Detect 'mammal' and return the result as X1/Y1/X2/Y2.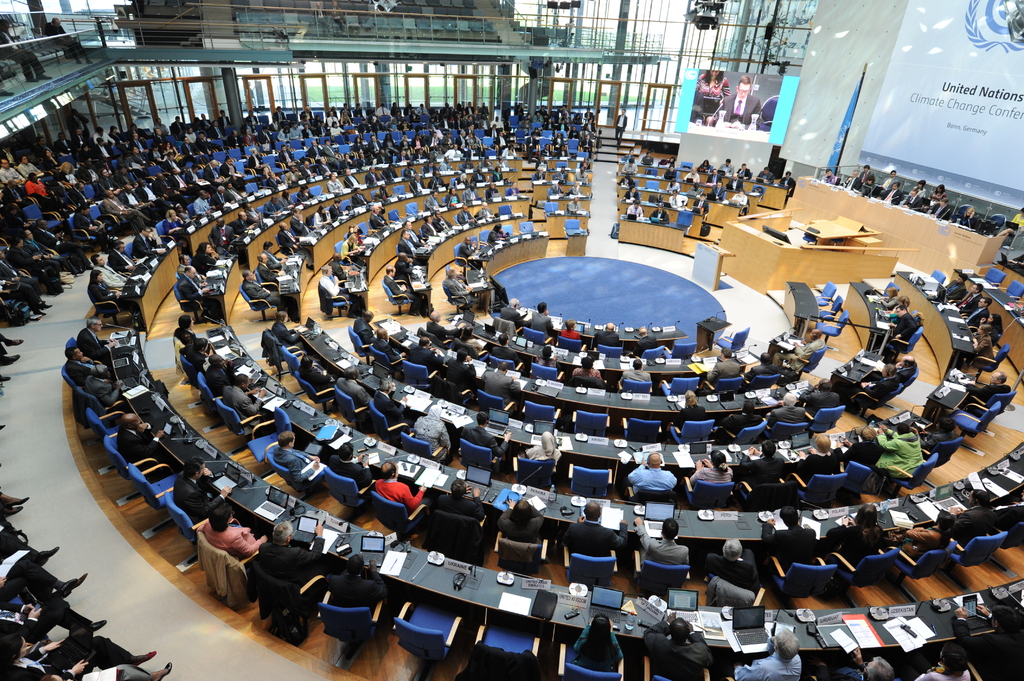
837/426/883/473.
